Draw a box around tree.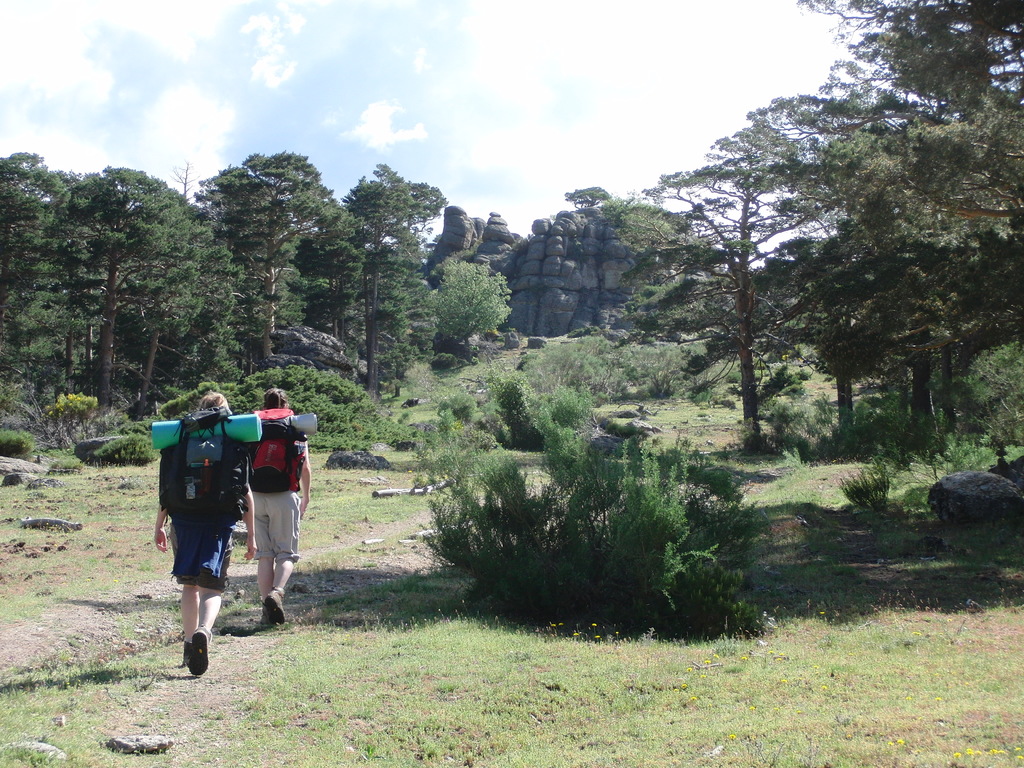
[x1=637, y1=86, x2=953, y2=442].
